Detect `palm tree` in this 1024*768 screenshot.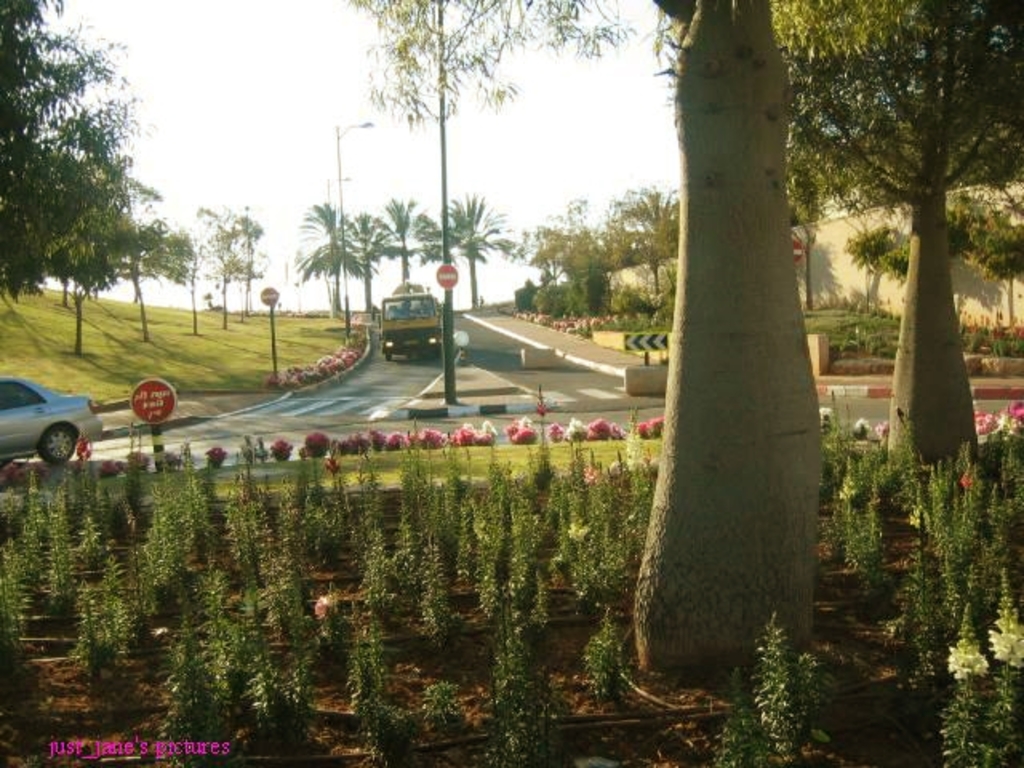
Detection: pyautogui.locateOnScreen(280, 195, 355, 317).
